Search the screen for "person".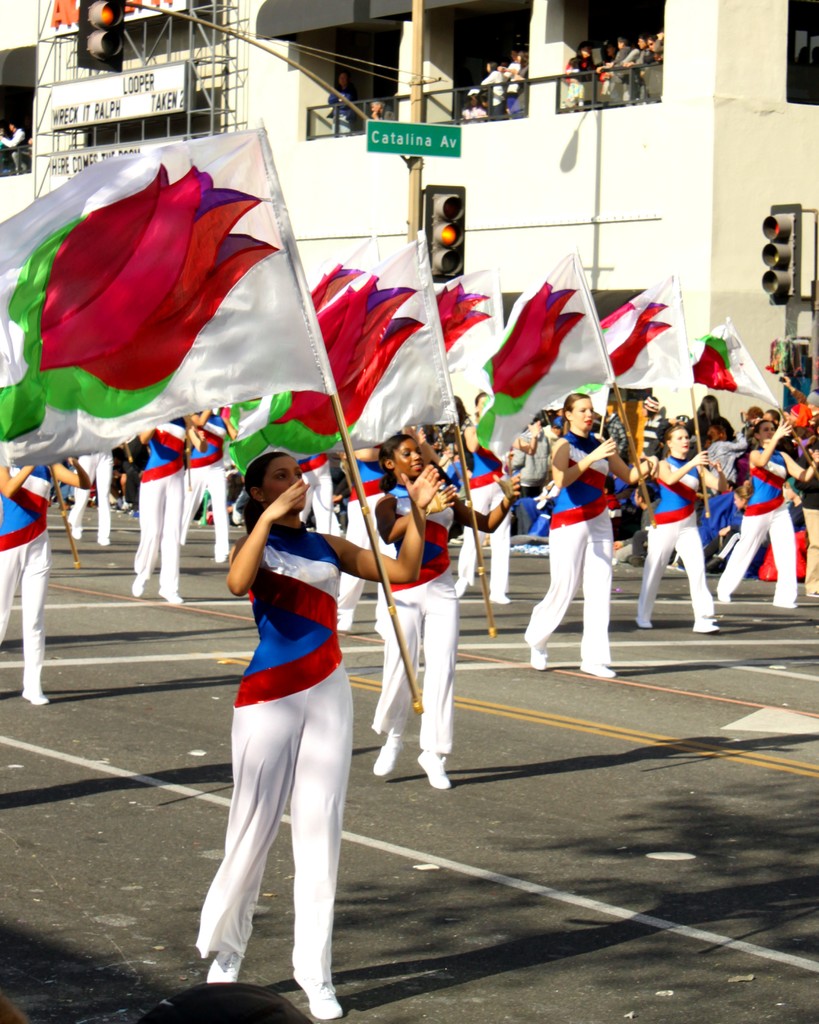
Found at crop(199, 408, 386, 1005).
